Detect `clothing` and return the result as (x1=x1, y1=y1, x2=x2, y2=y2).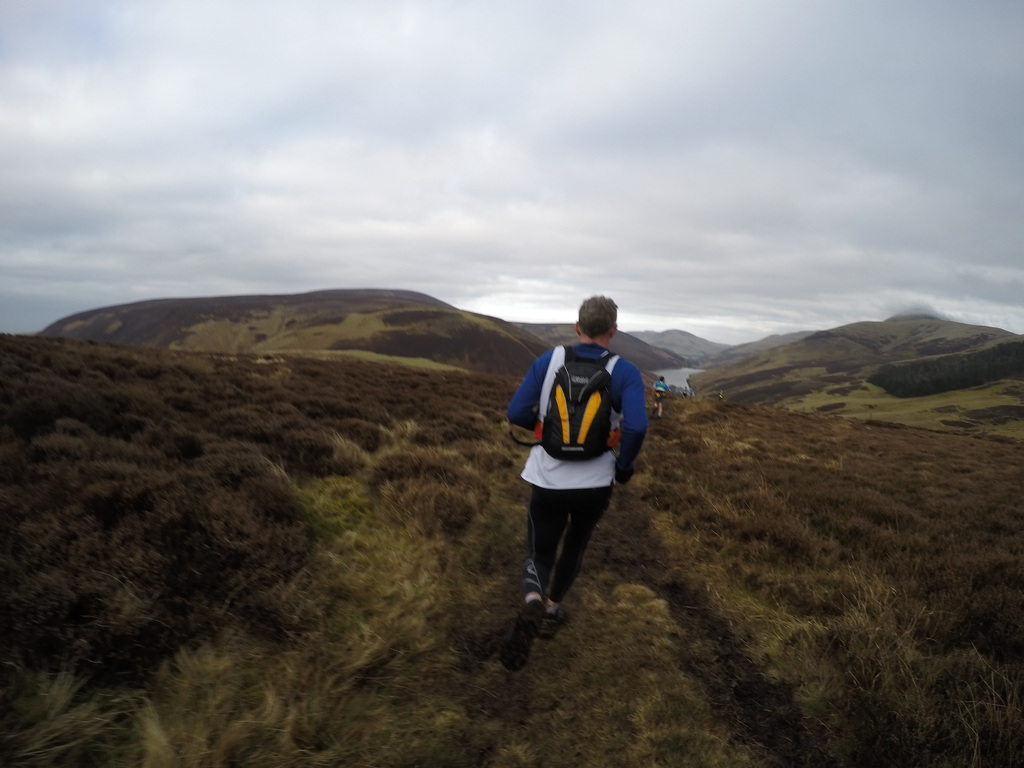
(x1=508, y1=340, x2=645, y2=601).
